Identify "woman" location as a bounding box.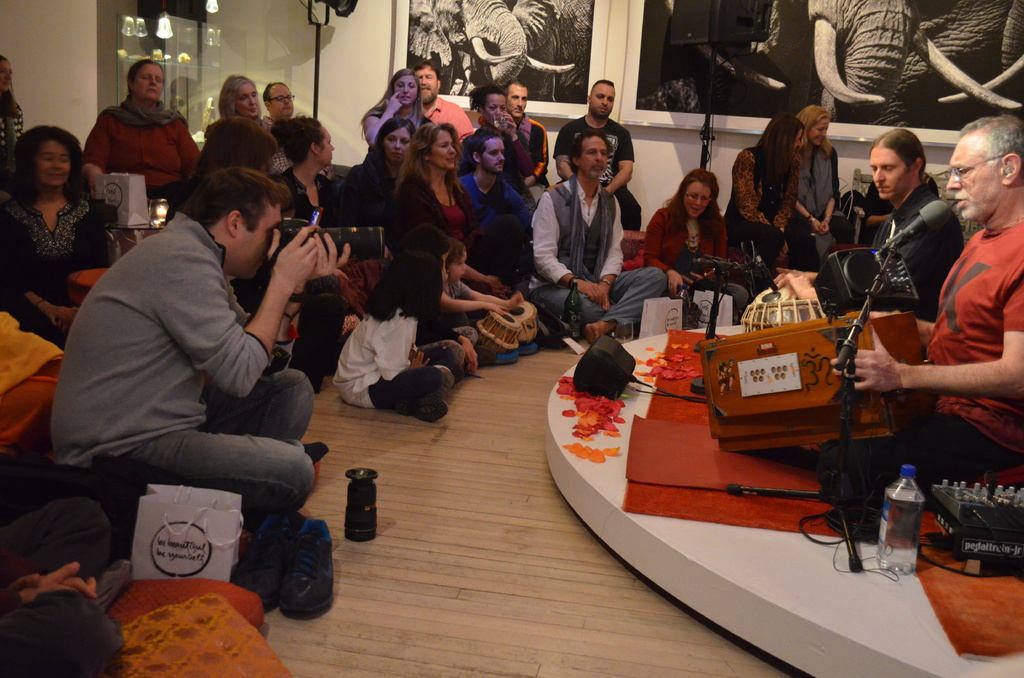
<region>0, 49, 19, 161</region>.
